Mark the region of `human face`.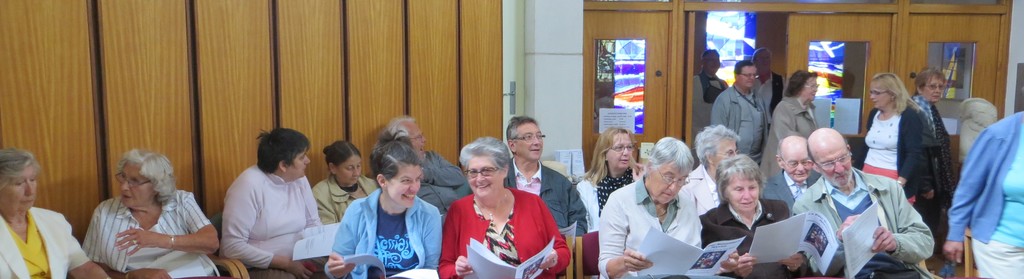
Region: {"x1": 385, "y1": 168, "x2": 422, "y2": 208}.
